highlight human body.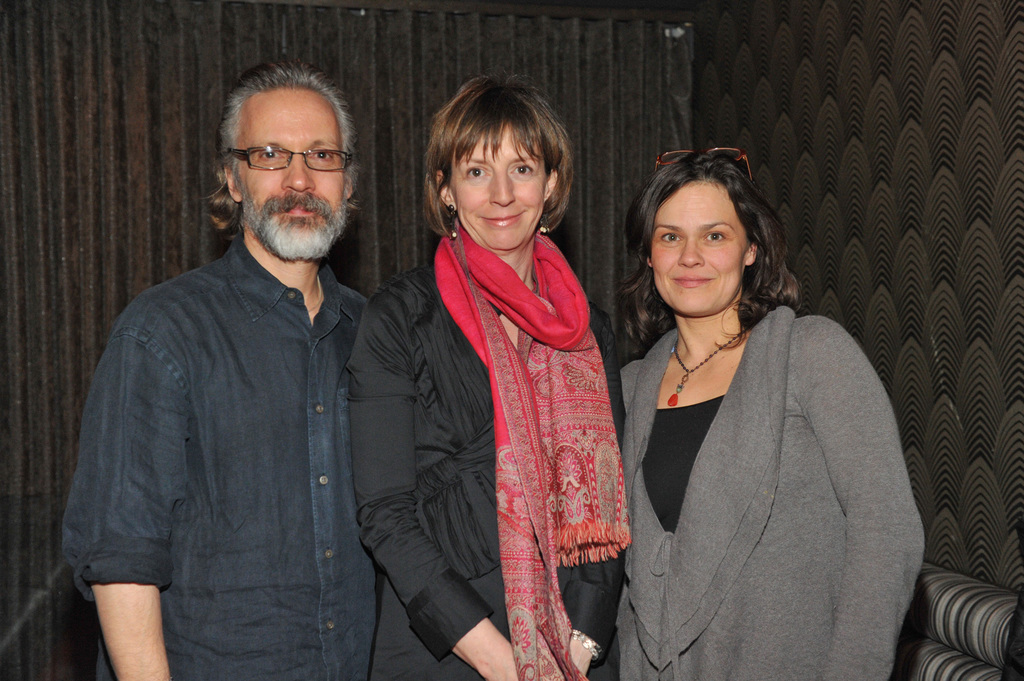
Highlighted region: (64,228,374,680).
